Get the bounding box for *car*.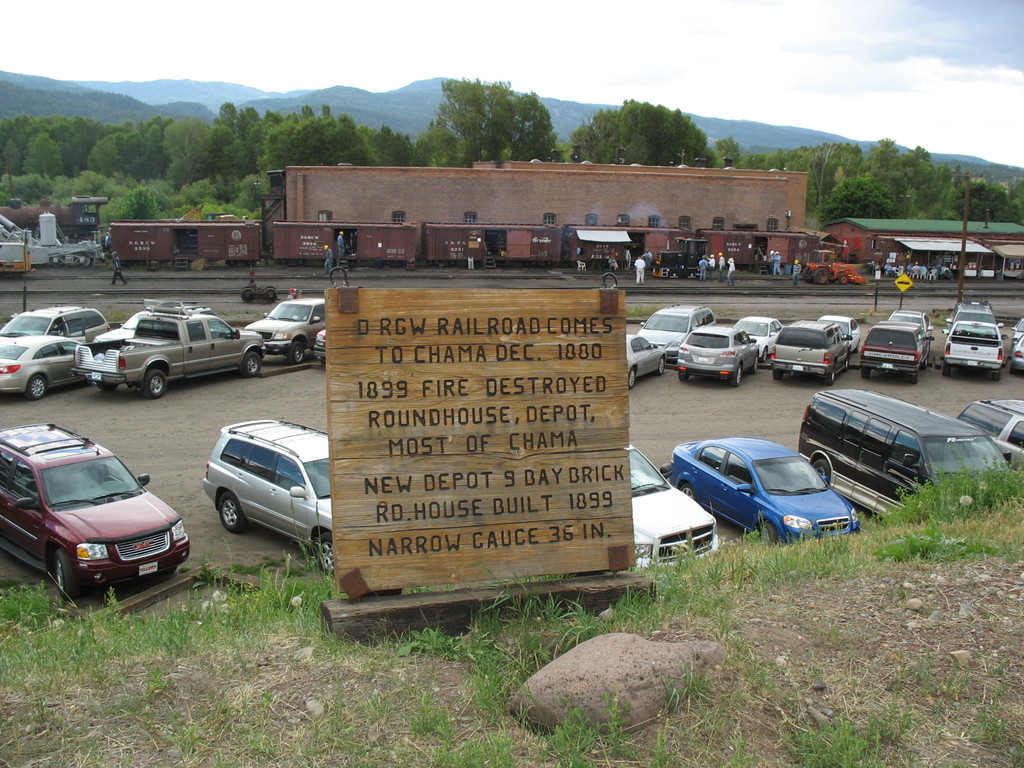
958,401,1023,482.
